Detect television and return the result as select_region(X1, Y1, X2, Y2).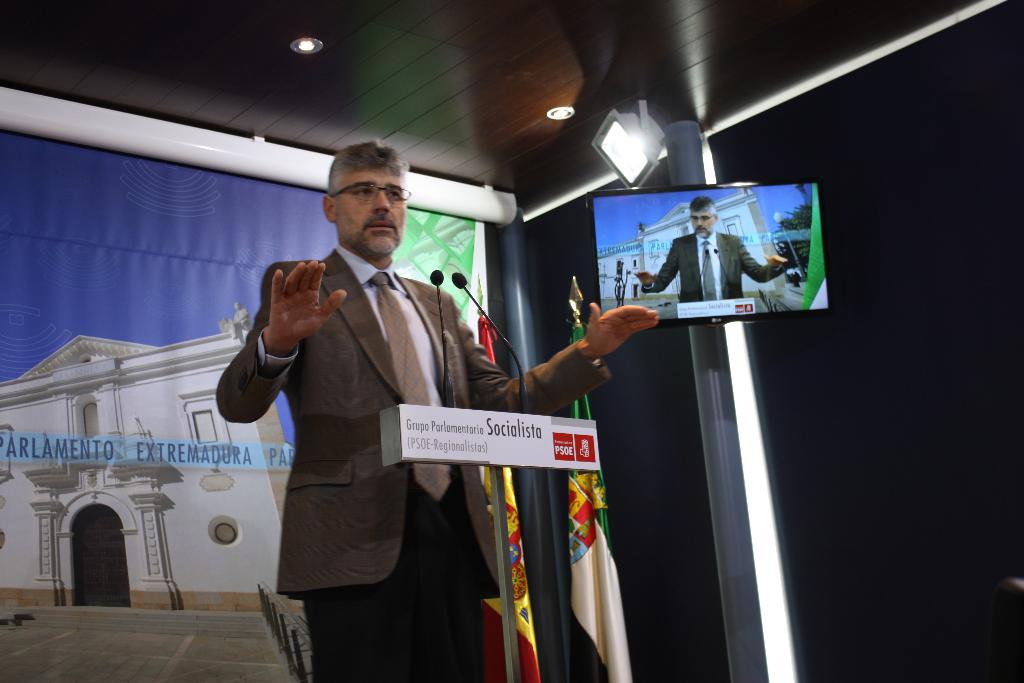
select_region(586, 181, 830, 322).
